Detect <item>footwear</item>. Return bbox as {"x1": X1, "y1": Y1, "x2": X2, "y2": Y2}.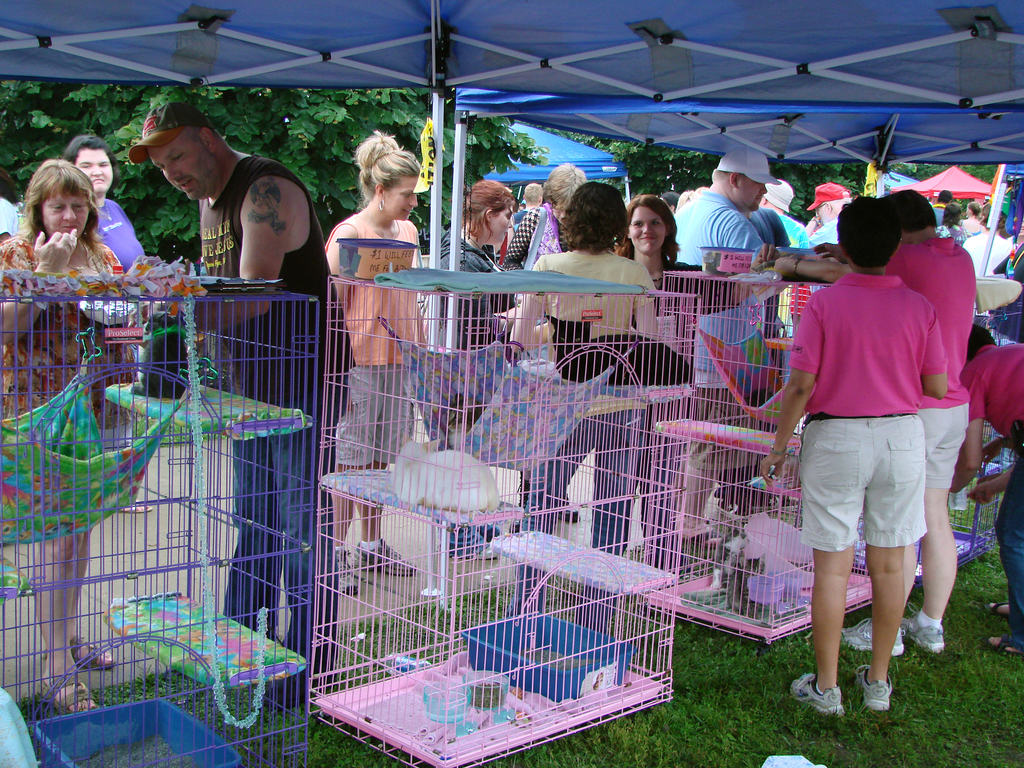
{"x1": 470, "y1": 519, "x2": 506, "y2": 541}.
